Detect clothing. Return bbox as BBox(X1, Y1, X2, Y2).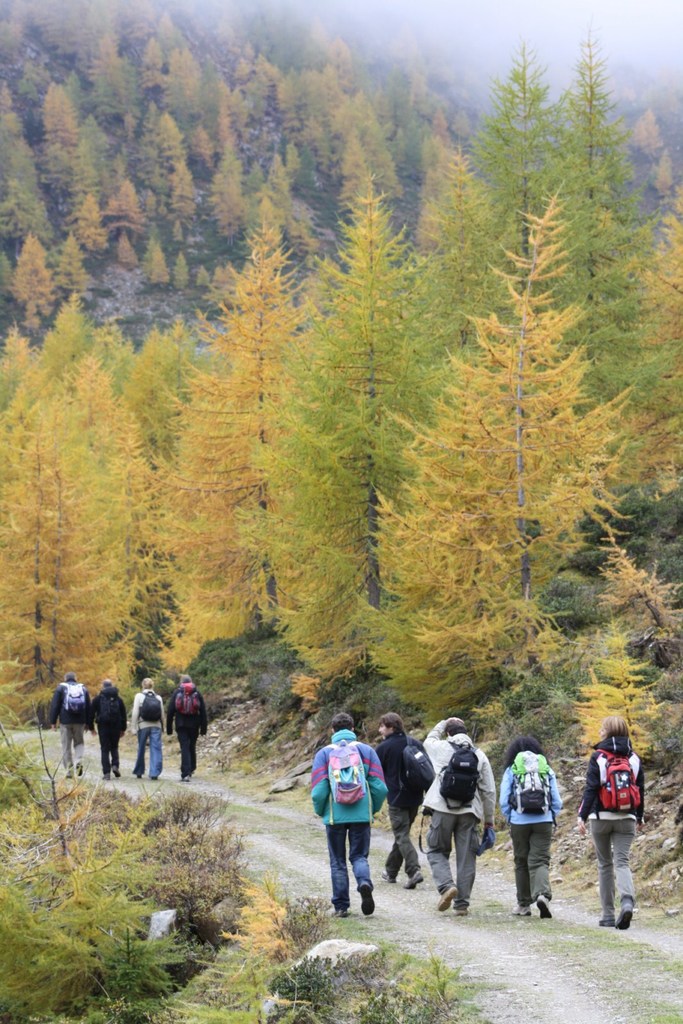
BBox(45, 680, 92, 771).
